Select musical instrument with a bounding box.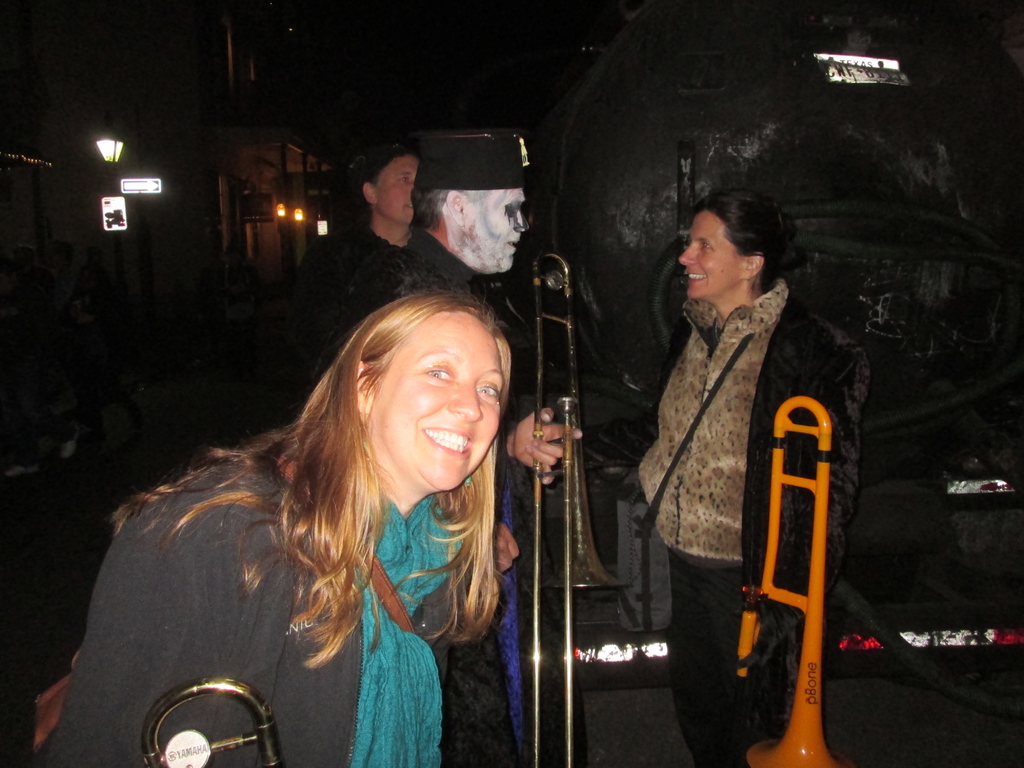
[520,245,633,767].
